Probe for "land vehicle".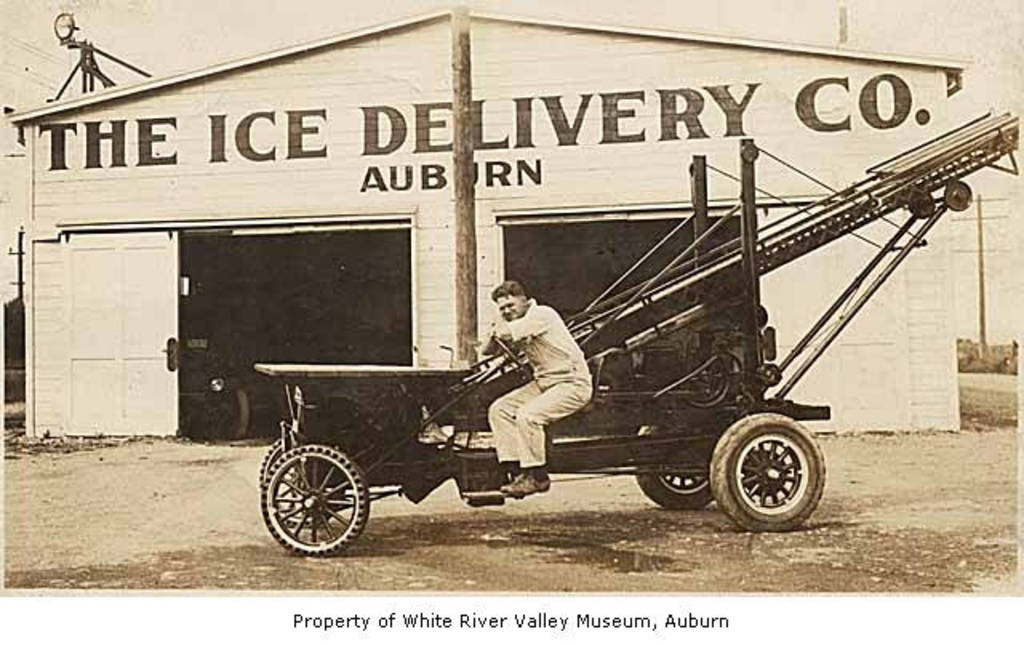
Probe result: 250, 139, 832, 559.
